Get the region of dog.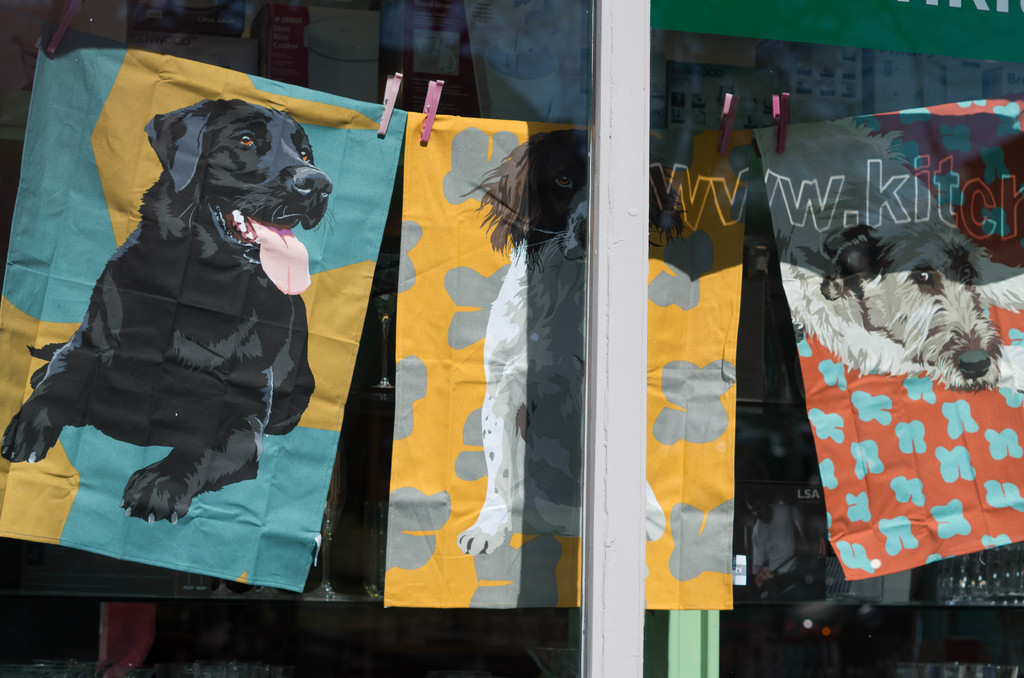
left=455, top=130, right=666, bottom=558.
